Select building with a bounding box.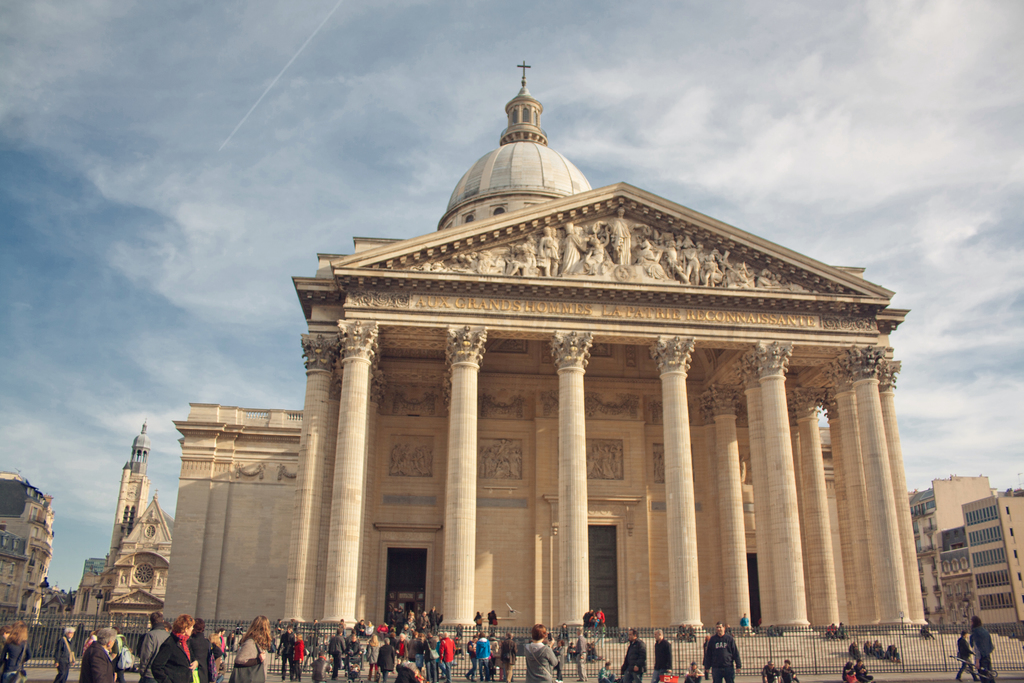
crop(0, 472, 57, 628).
